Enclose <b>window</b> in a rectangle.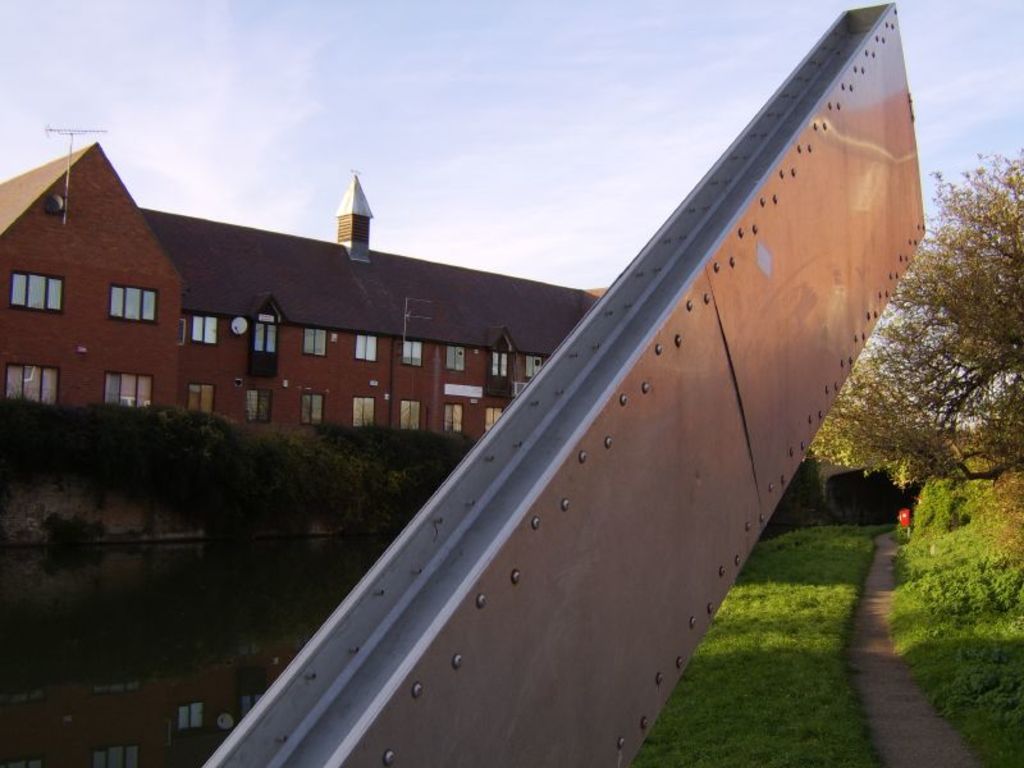
[399, 402, 421, 439].
